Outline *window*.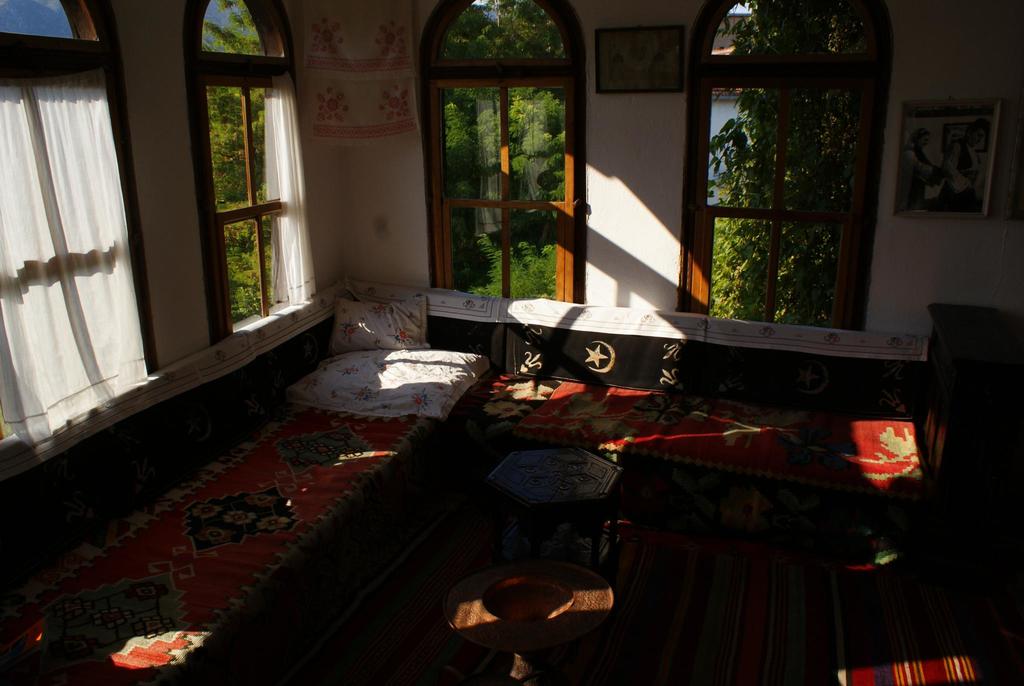
Outline: 0/1/161/454.
